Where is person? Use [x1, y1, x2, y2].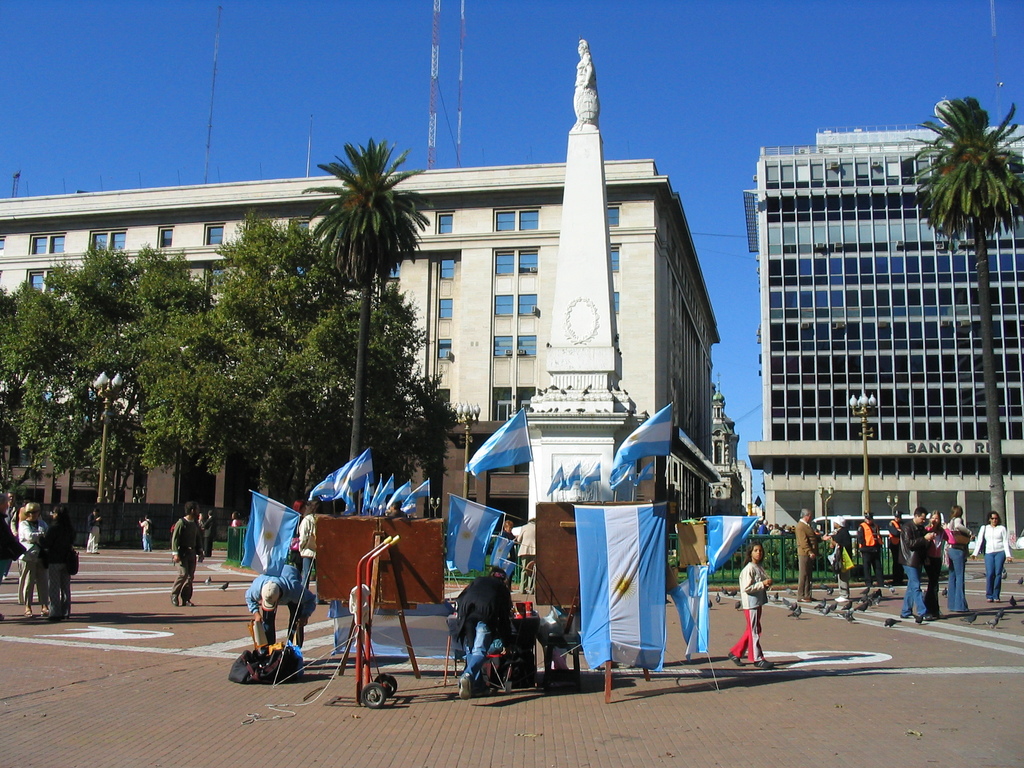
[918, 507, 955, 625].
